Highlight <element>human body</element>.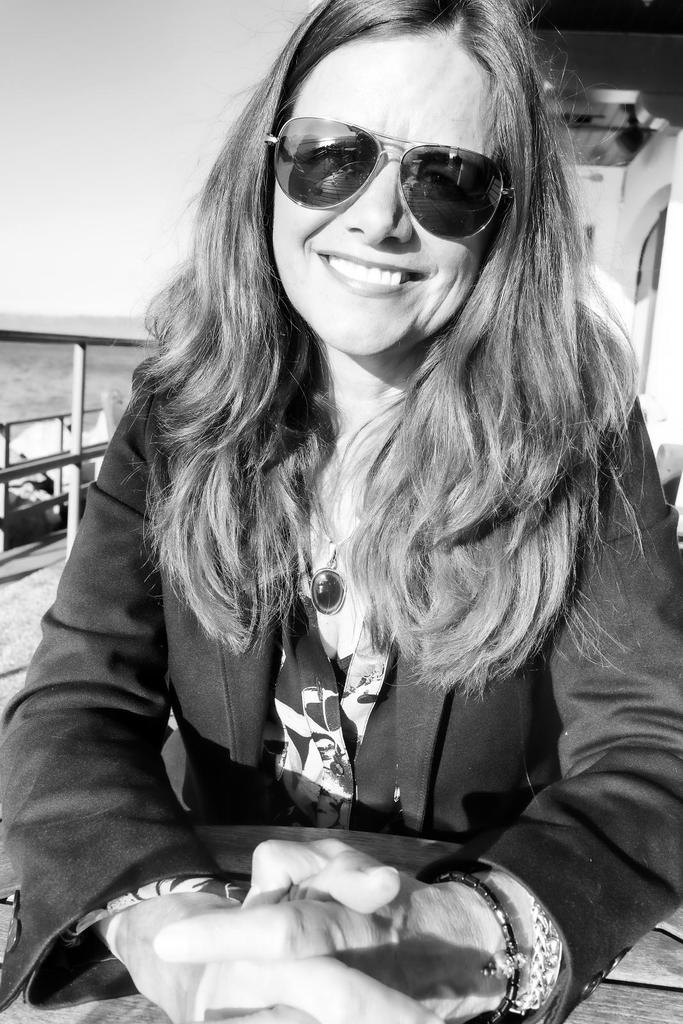
Highlighted region: (0, 0, 682, 1023).
